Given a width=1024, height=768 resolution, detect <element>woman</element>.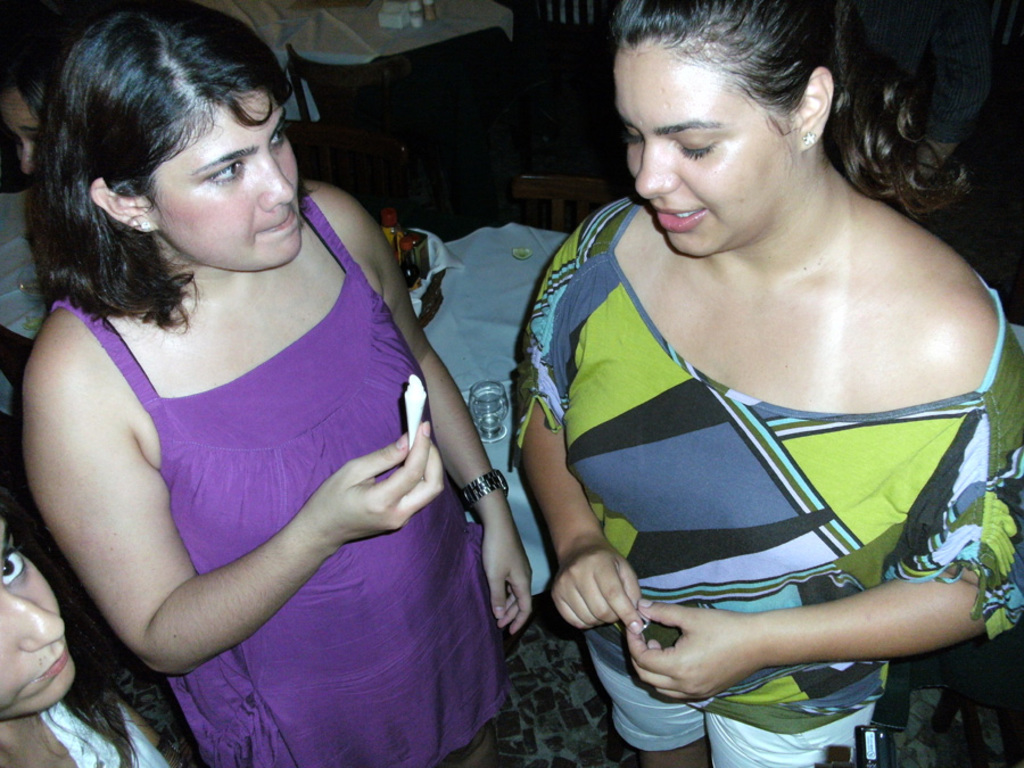
pyautogui.locateOnScreen(18, 0, 542, 767).
